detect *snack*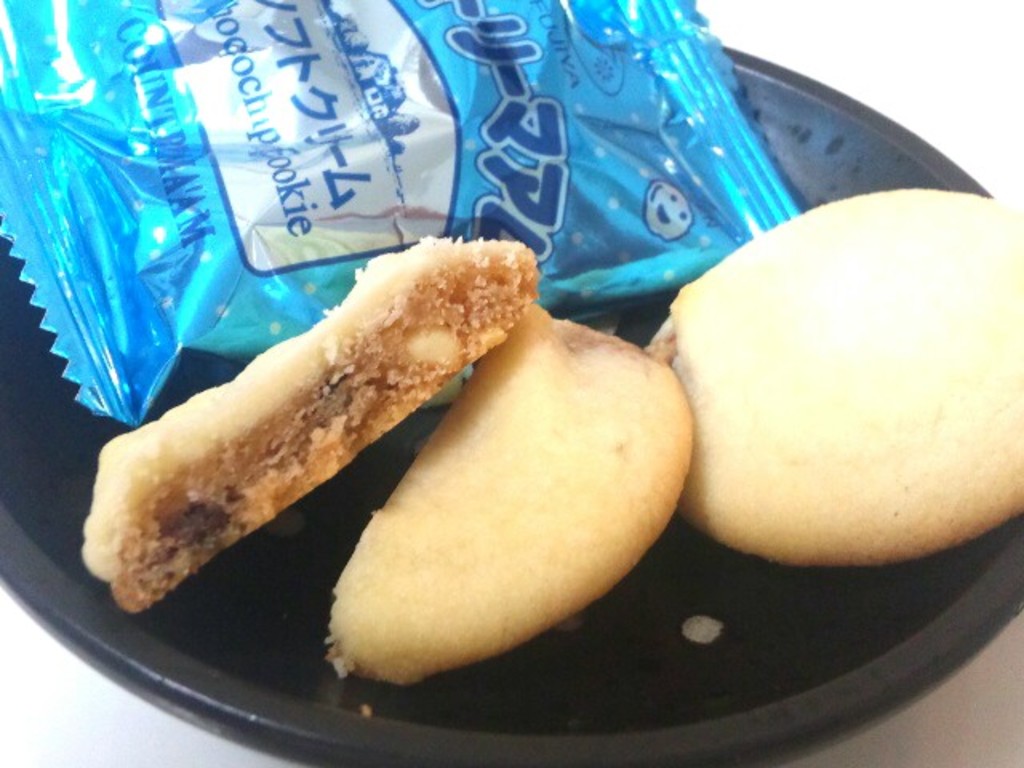
{"left": 325, "top": 312, "right": 686, "bottom": 674}
